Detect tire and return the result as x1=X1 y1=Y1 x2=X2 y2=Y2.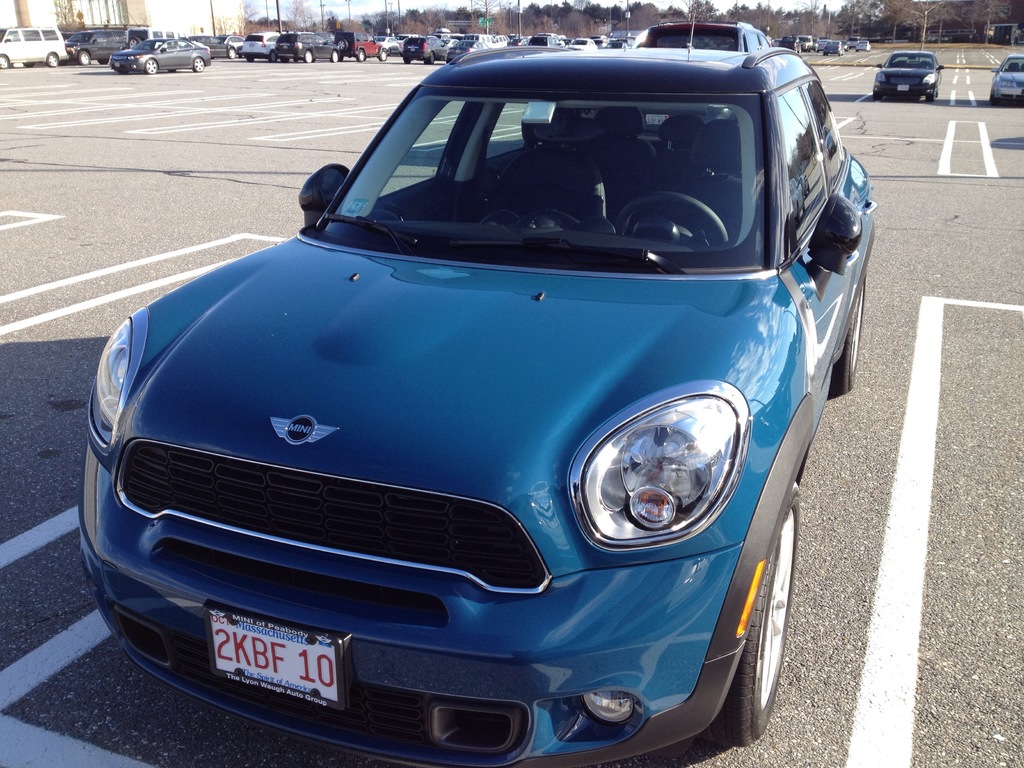
x1=396 y1=47 x2=403 y2=56.
